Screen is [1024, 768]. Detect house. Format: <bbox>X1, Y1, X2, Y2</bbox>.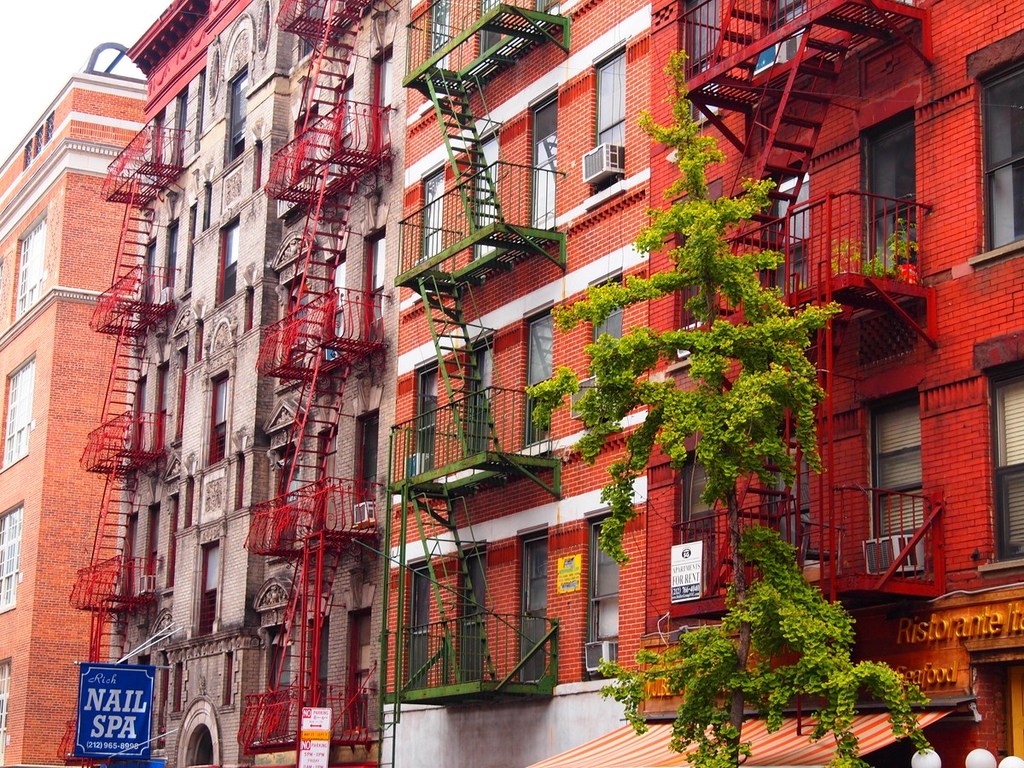
<bbox>526, 0, 1023, 767</bbox>.
